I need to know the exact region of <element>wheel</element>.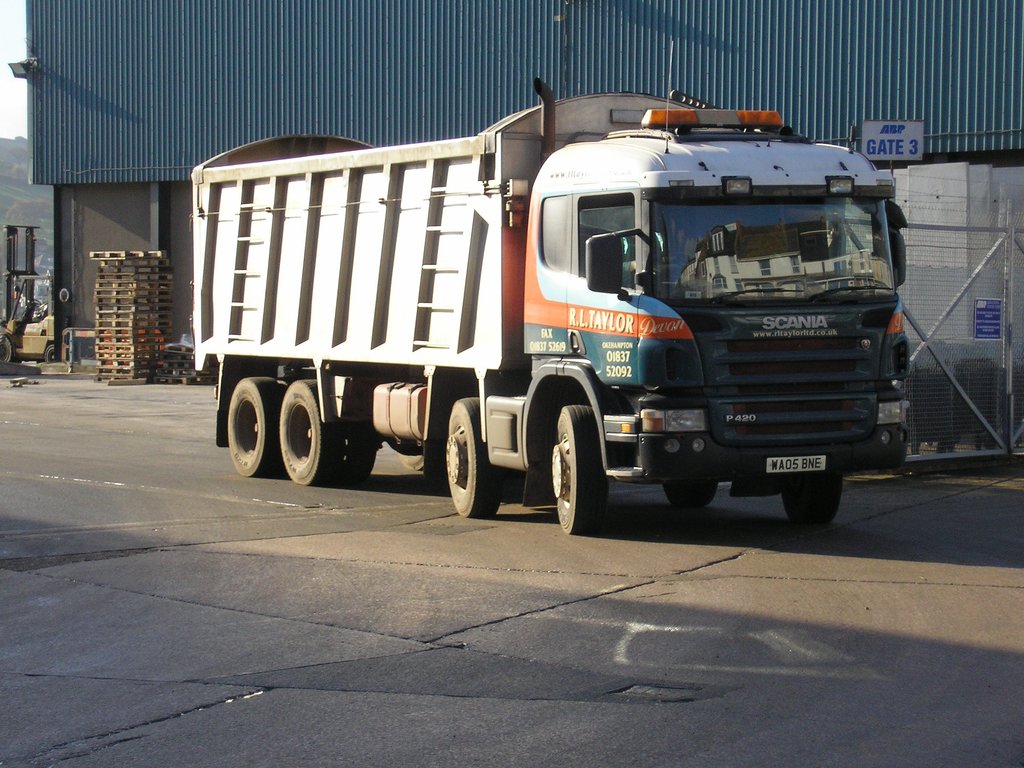
Region: box(277, 378, 342, 484).
